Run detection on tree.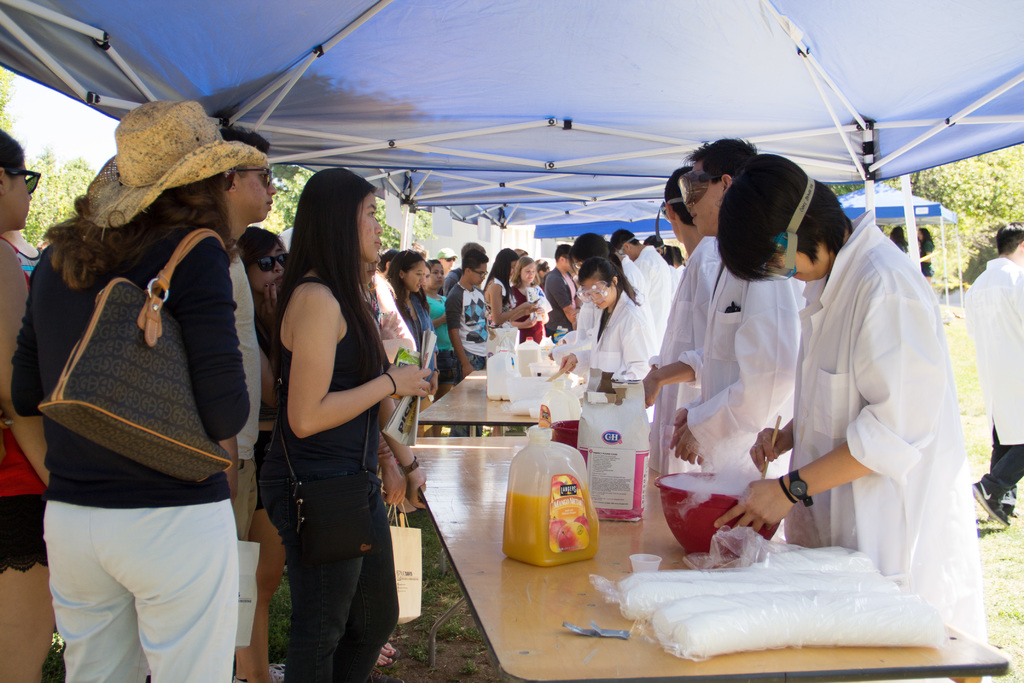
Result: Rect(275, 164, 408, 259).
